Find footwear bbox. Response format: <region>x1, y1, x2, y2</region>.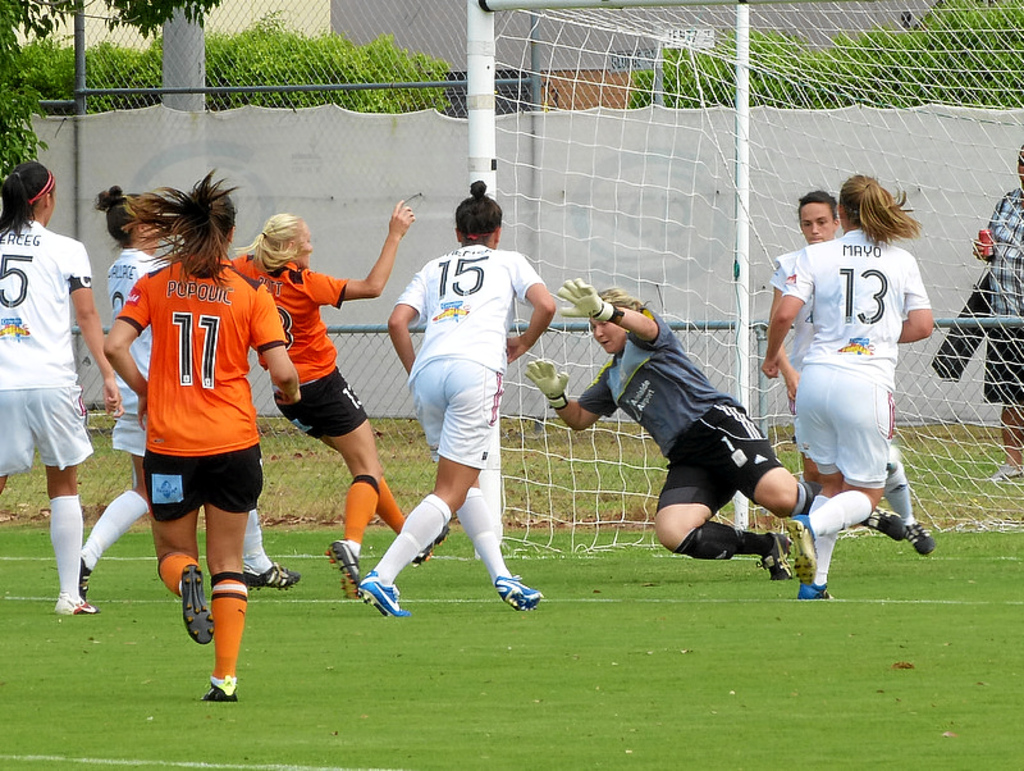
<region>495, 578, 545, 616</region>.
